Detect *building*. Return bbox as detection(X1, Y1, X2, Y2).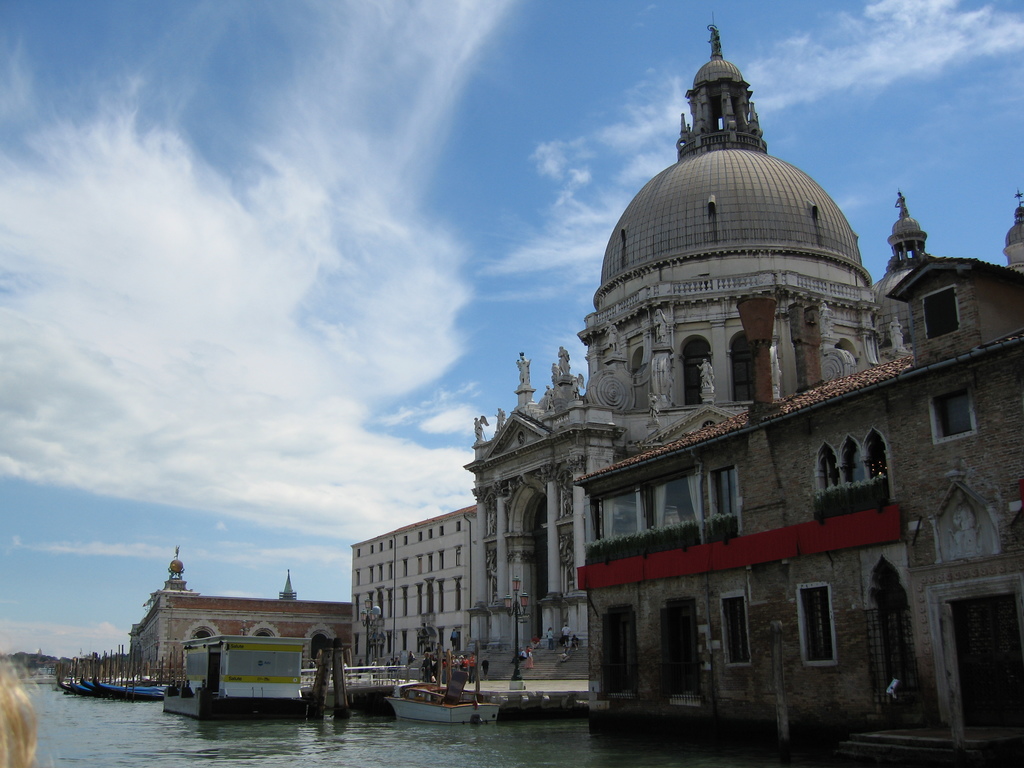
detection(353, 15, 1023, 687).
